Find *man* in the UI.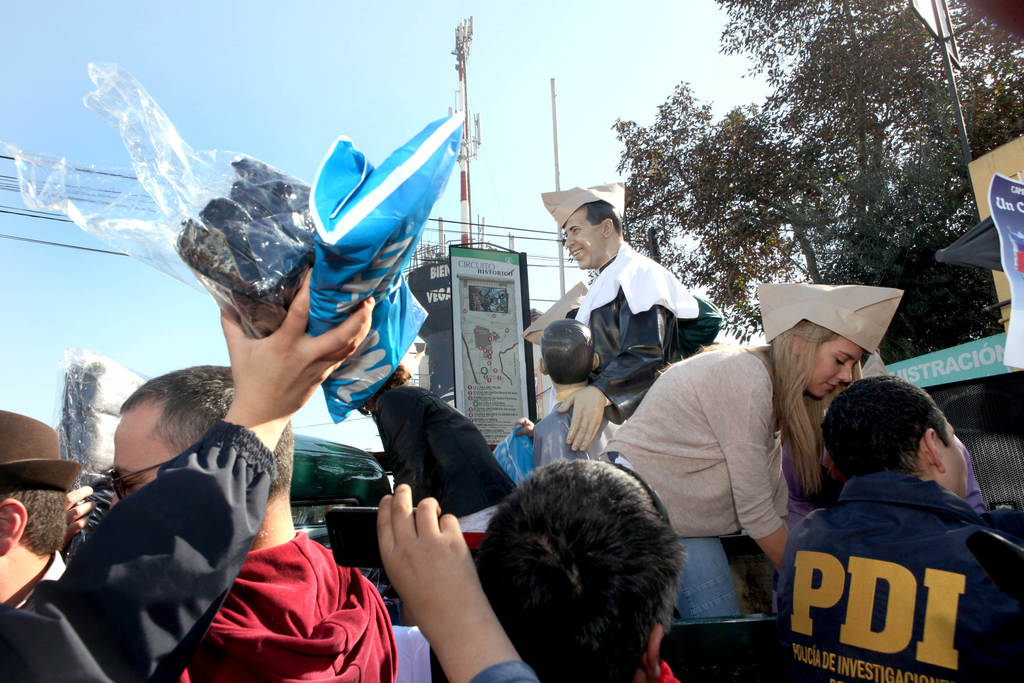
UI element at <box>469,457,687,682</box>.
